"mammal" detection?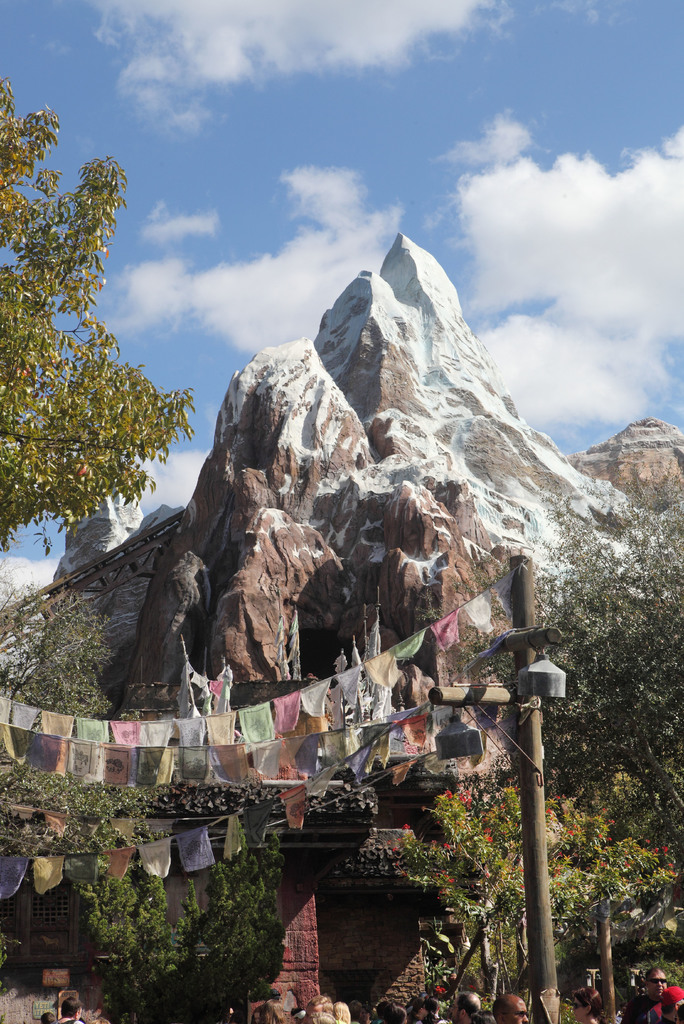
box=[347, 997, 364, 1023]
